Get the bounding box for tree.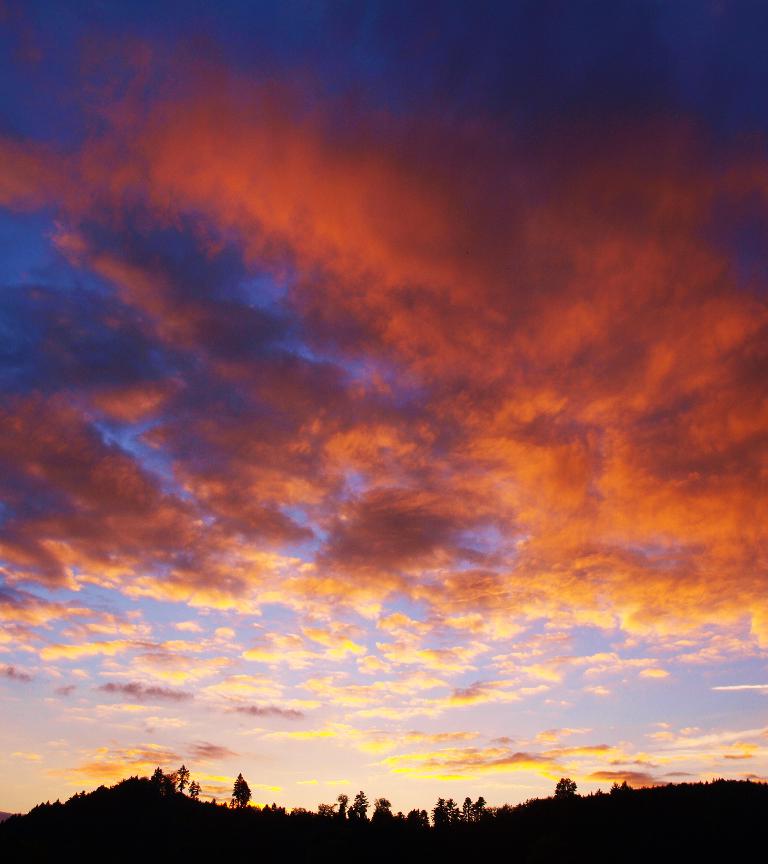
(231,772,256,806).
